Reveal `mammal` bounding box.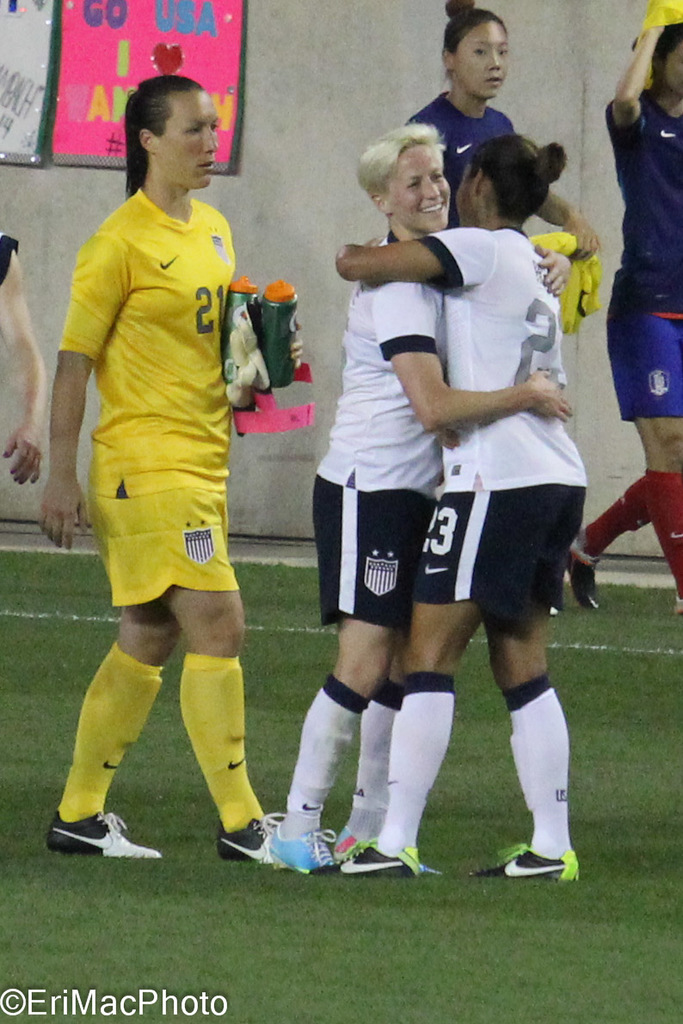
Revealed: bbox=(563, 2, 682, 614).
